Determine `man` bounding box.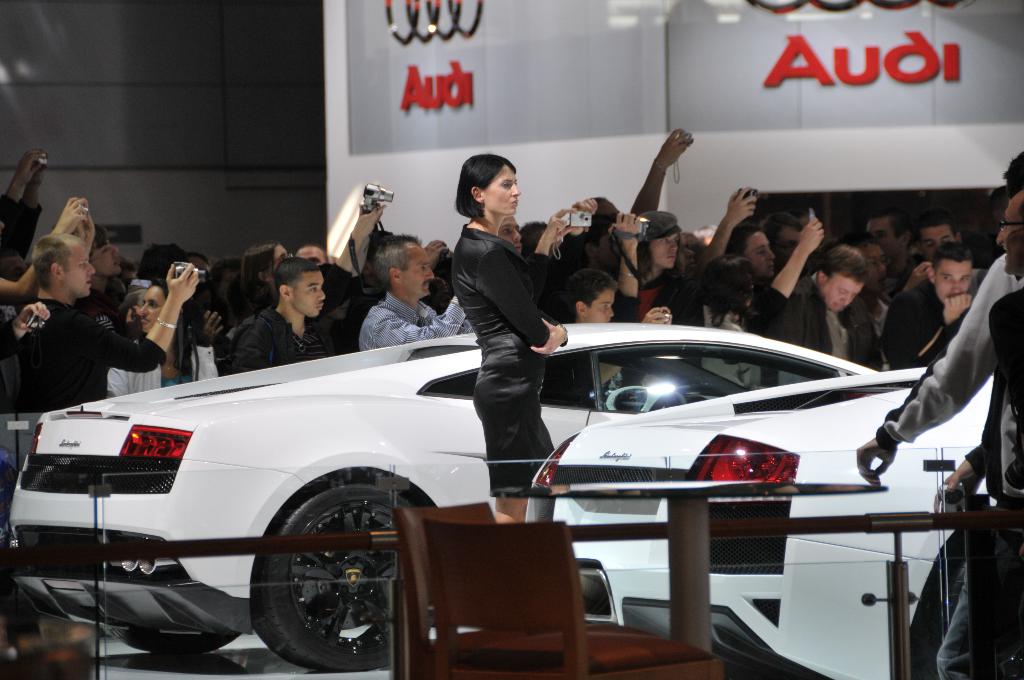
Determined: x1=867, y1=211, x2=908, y2=271.
